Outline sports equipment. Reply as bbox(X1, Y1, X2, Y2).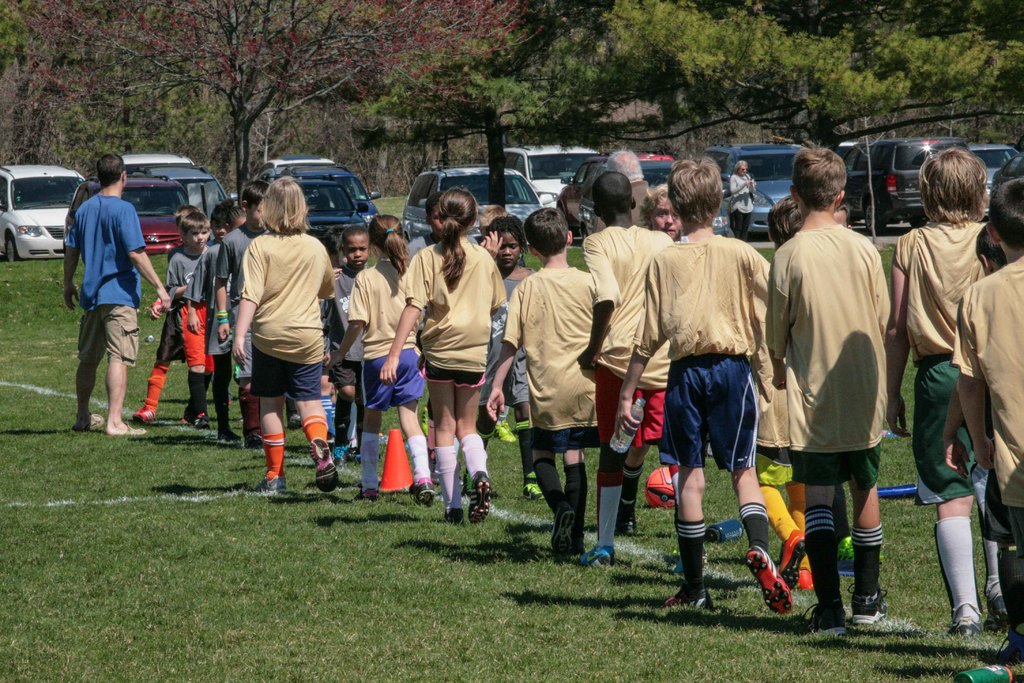
bbox(740, 545, 796, 614).
